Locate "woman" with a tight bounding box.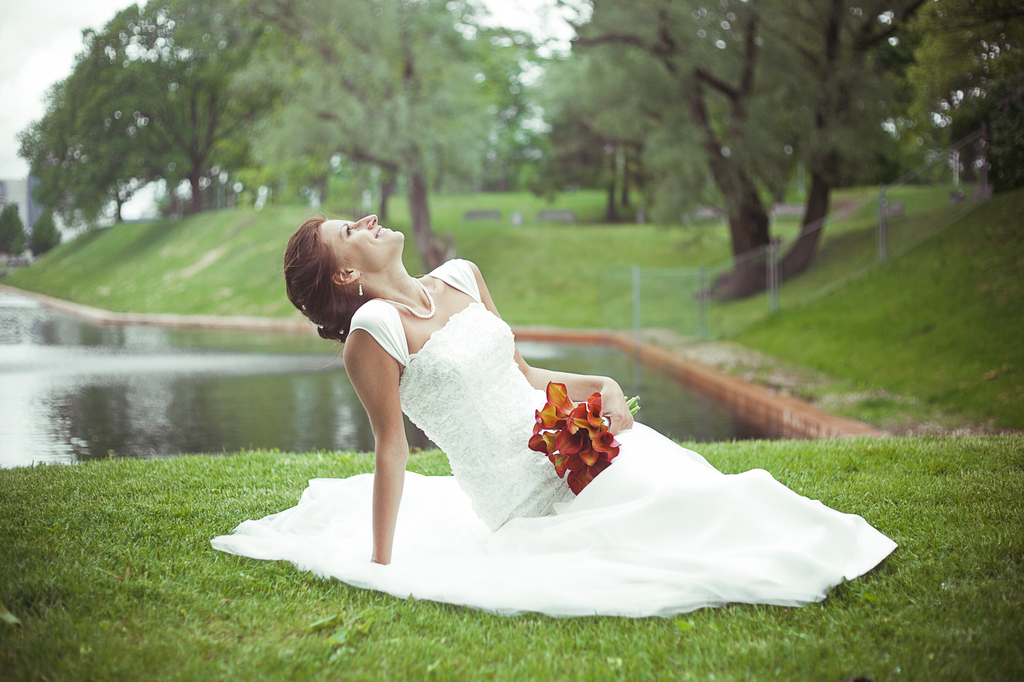
{"left": 211, "top": 215, "right": 891, "bottom": 603}.
